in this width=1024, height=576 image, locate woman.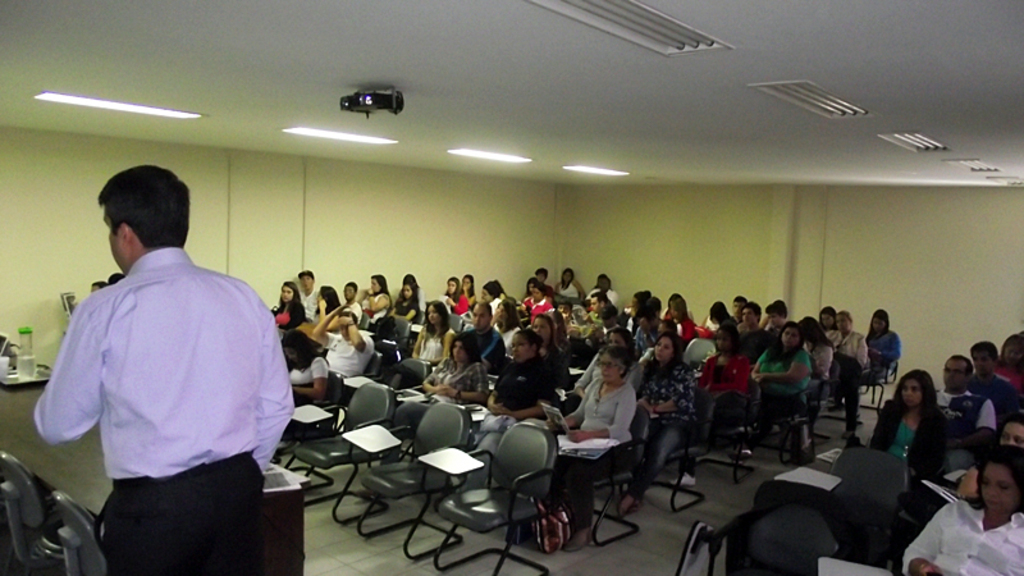
Bounding box: BBox(671, 298, 699, 332).
